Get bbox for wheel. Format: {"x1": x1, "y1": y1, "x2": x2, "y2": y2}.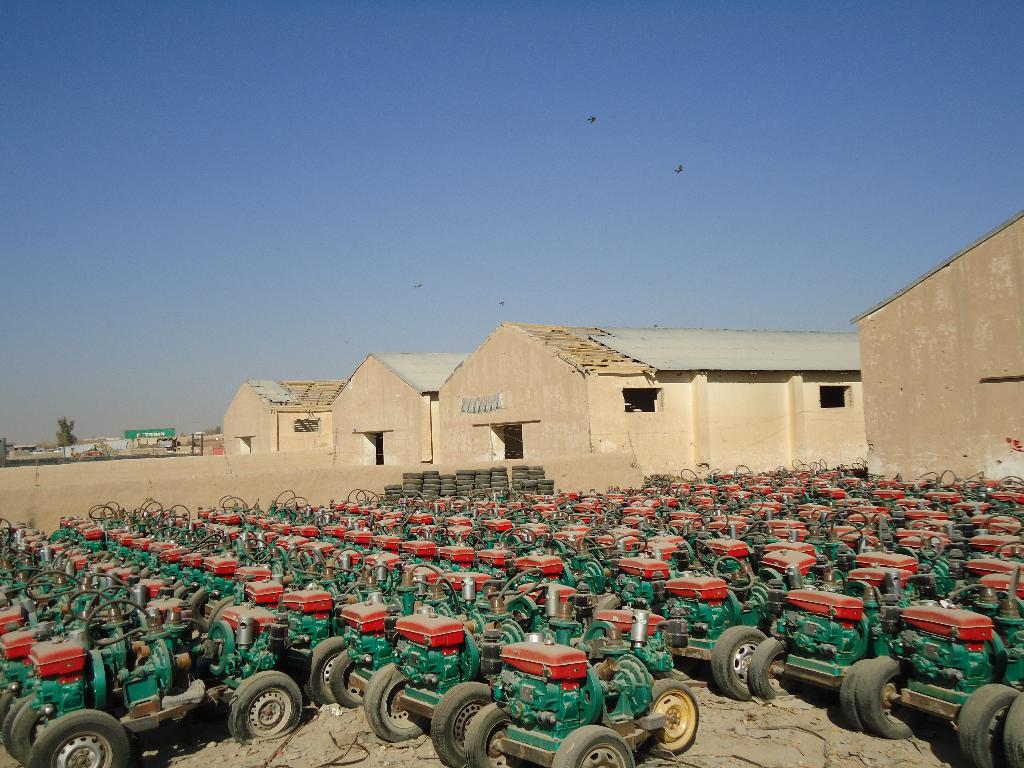
{"x1": 428, "y1": 677, "x2": 495, "y2": 767}.
